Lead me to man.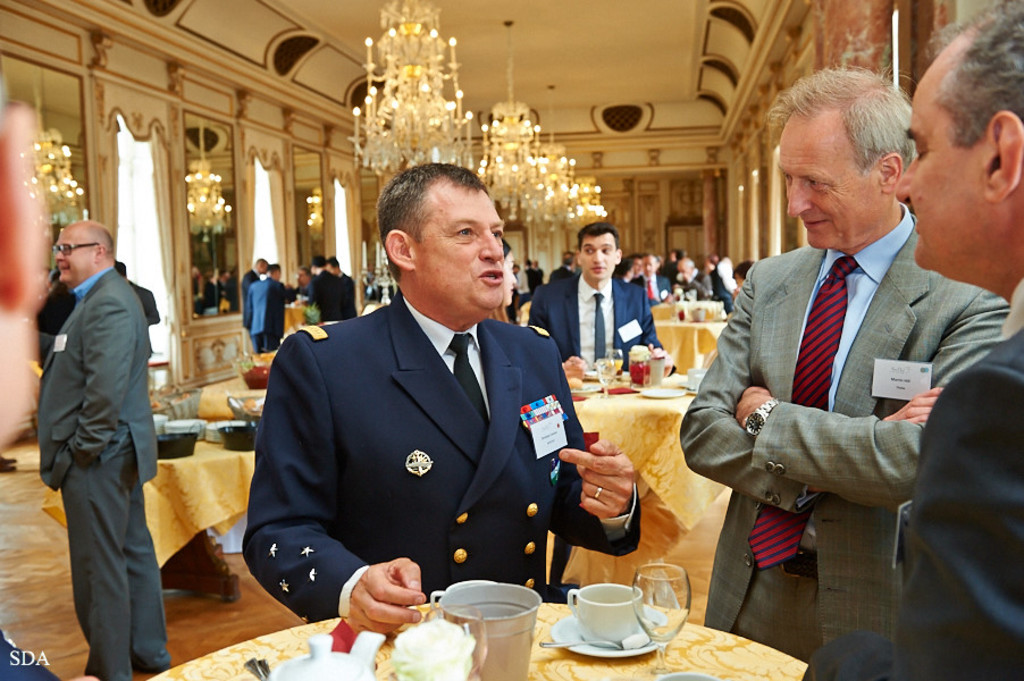
Lead to {"left": 32, "top": 220, "right": 170, "bottom": 680}.
